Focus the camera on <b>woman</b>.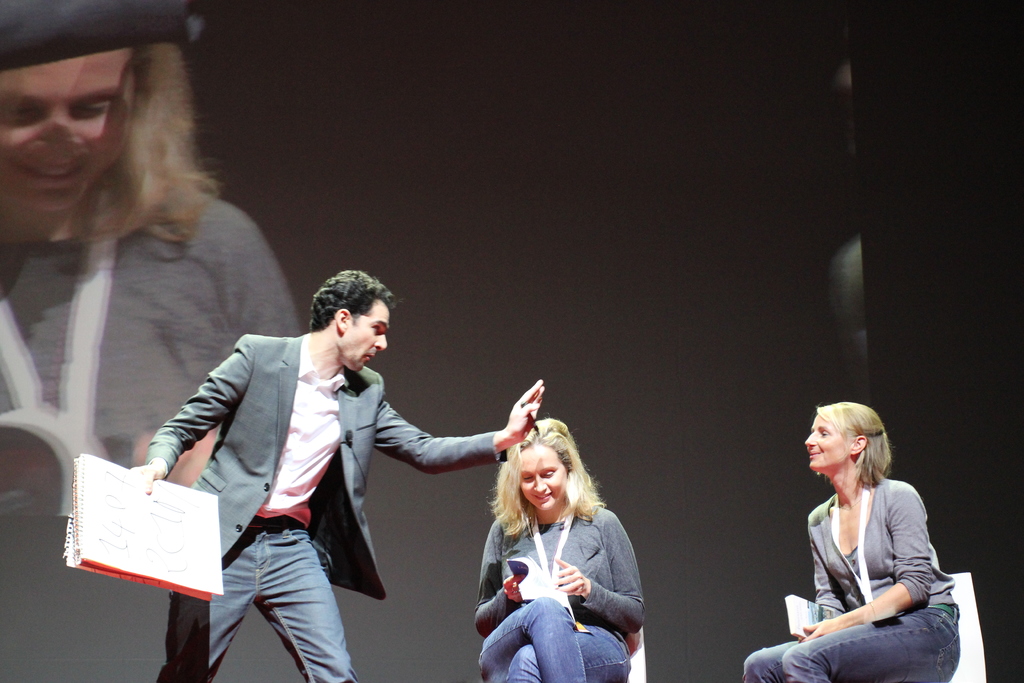
Focus region: locate(742, 404, 946, 682).
